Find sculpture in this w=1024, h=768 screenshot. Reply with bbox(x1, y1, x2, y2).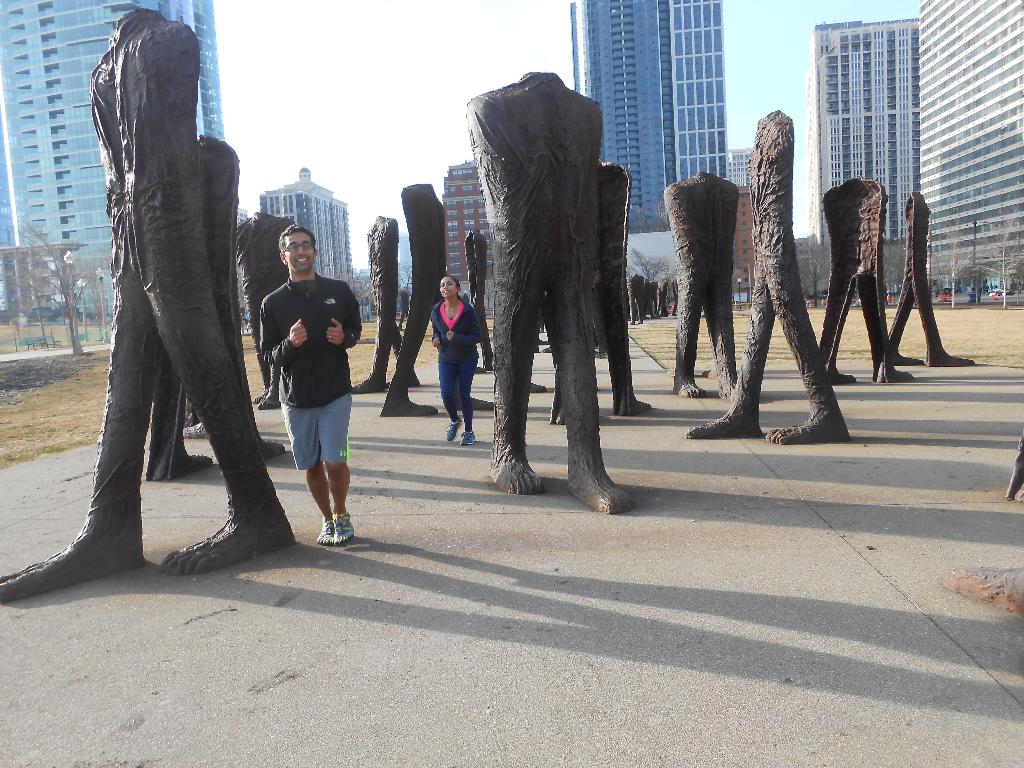
bbox(227, 212, 299, 406).
